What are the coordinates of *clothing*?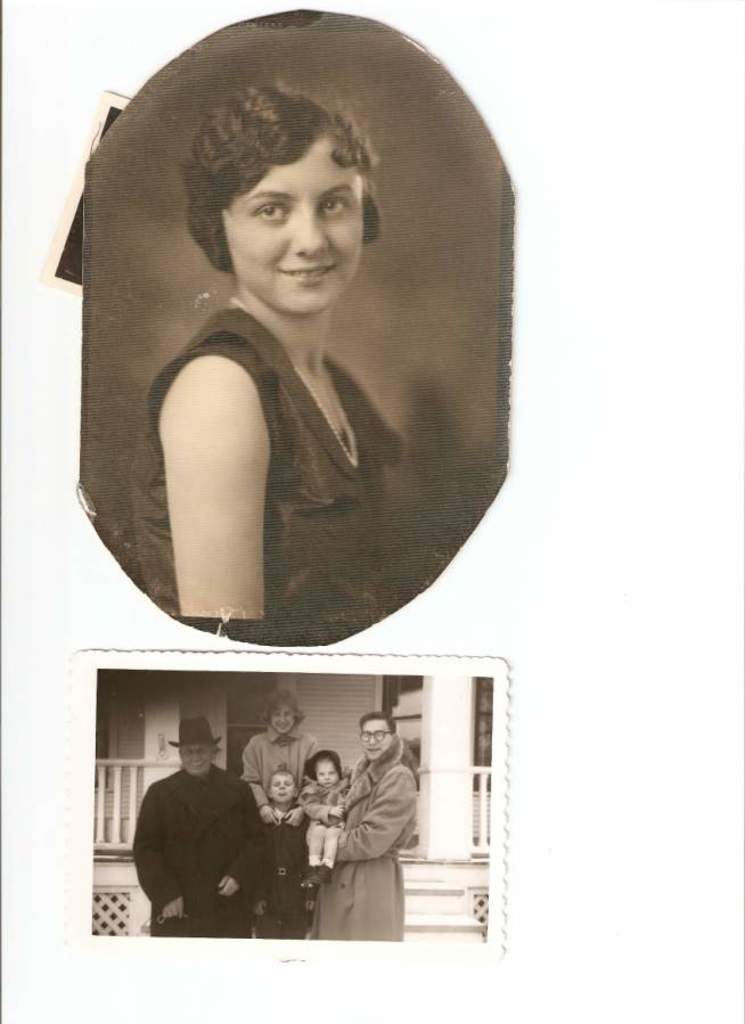
select_region(304, 739, 418, 933).
